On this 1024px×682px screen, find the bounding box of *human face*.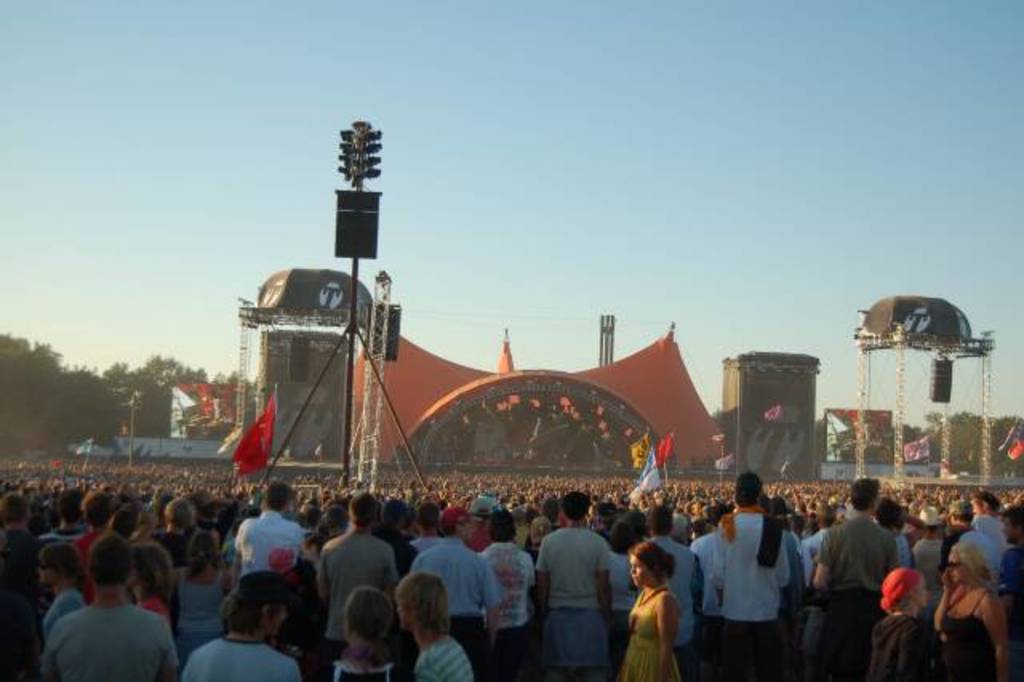
Bounding box: pyautogui.locateOnScreen(629, 554, 654, 588).
